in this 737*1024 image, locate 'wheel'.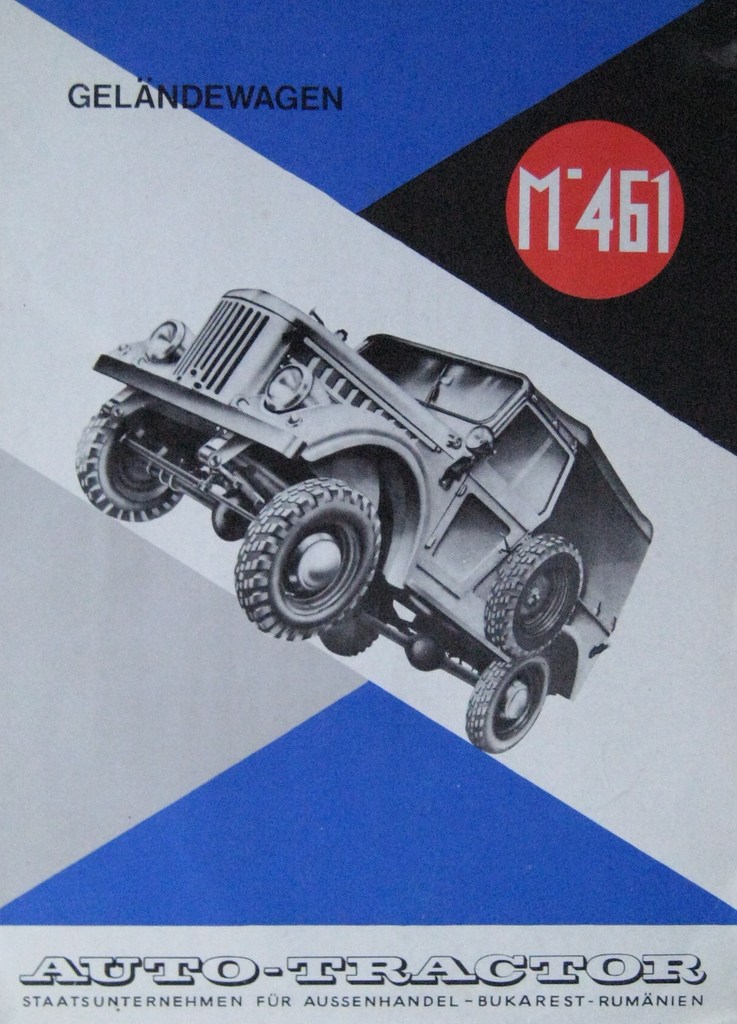
Bounding box: region(483, 529, 588, 657).
